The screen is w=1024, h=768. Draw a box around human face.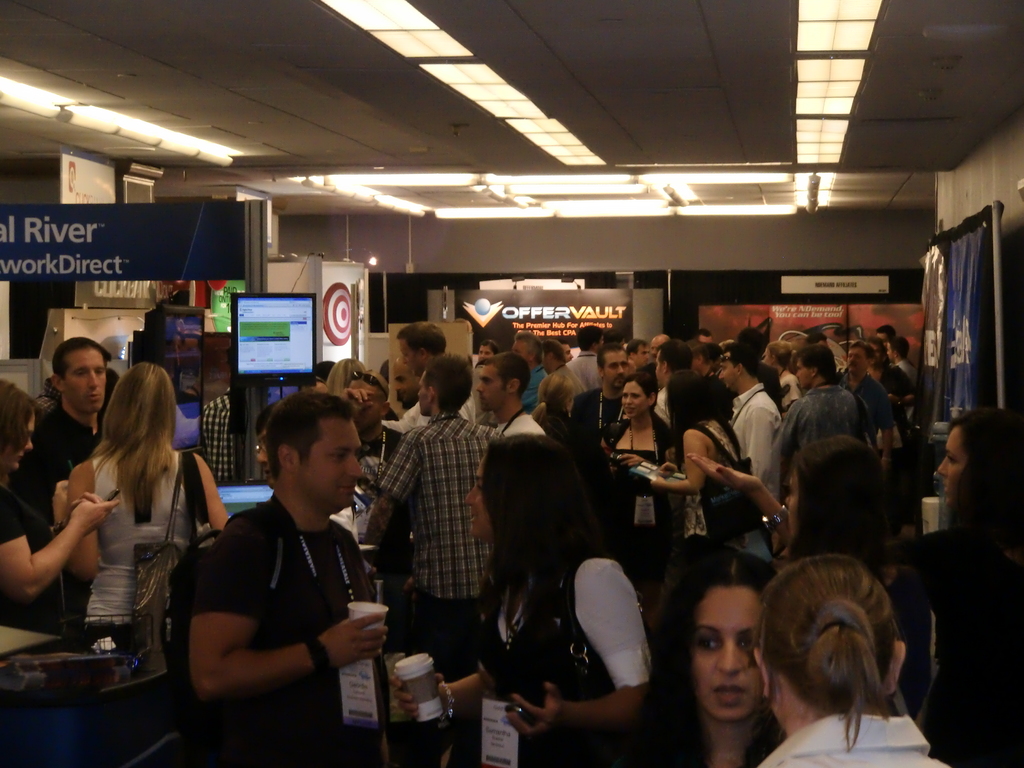
region(644, 333, 665, 362).
